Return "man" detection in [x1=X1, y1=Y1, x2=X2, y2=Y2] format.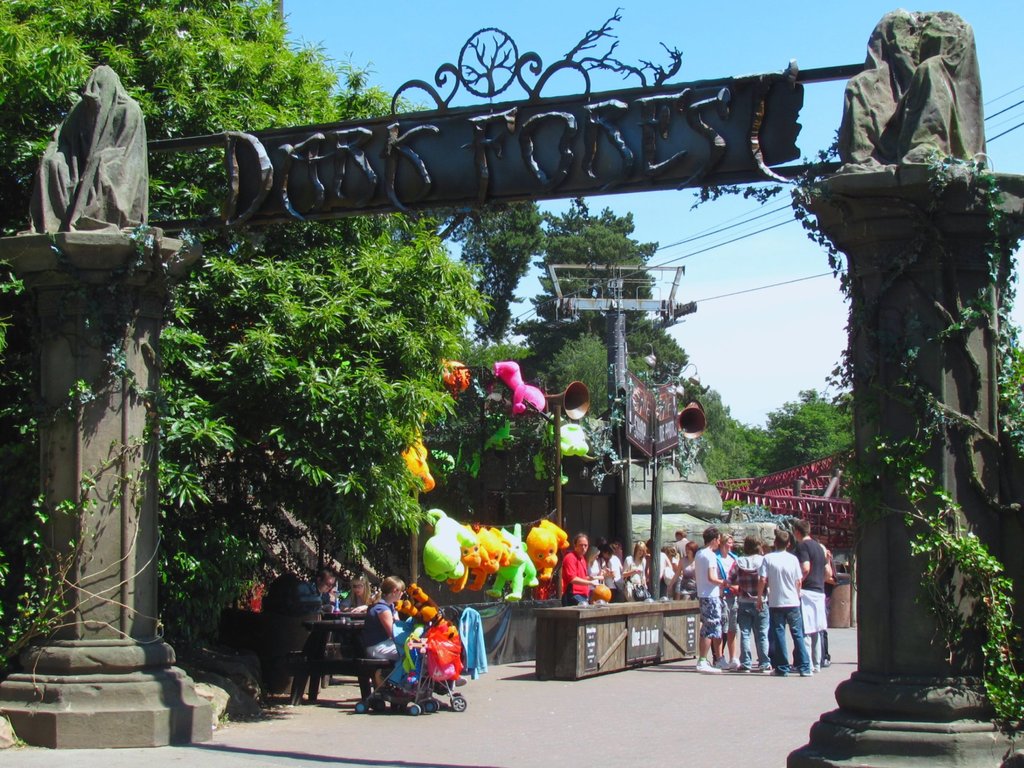
[x1=561, y1=535, x2=600, y2=607].
